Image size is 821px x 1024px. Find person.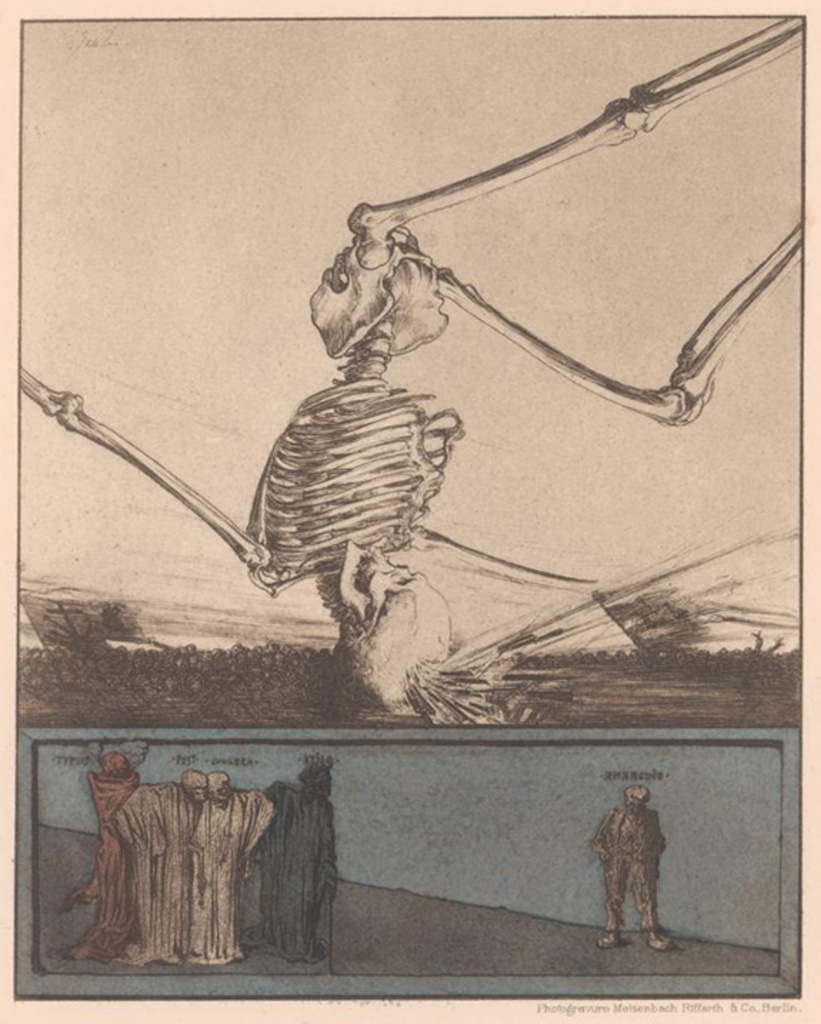
<region>591, 781, 677, 958</region>.
